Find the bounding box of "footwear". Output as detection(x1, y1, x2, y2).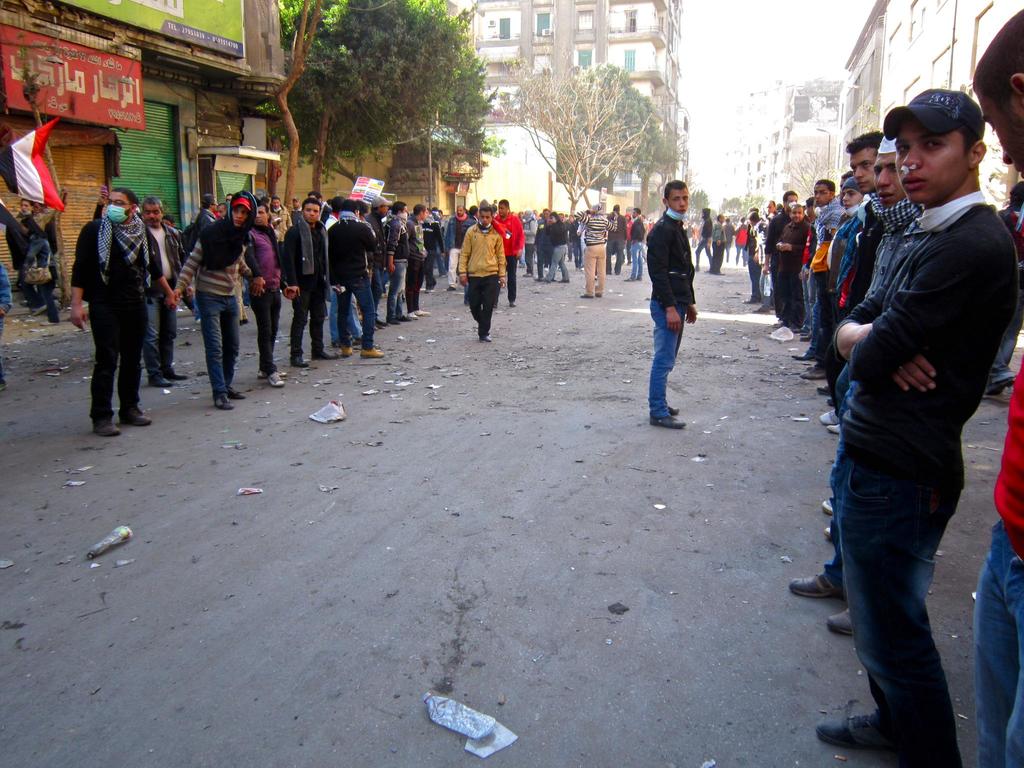
detection(791, 326, 803, 335).
